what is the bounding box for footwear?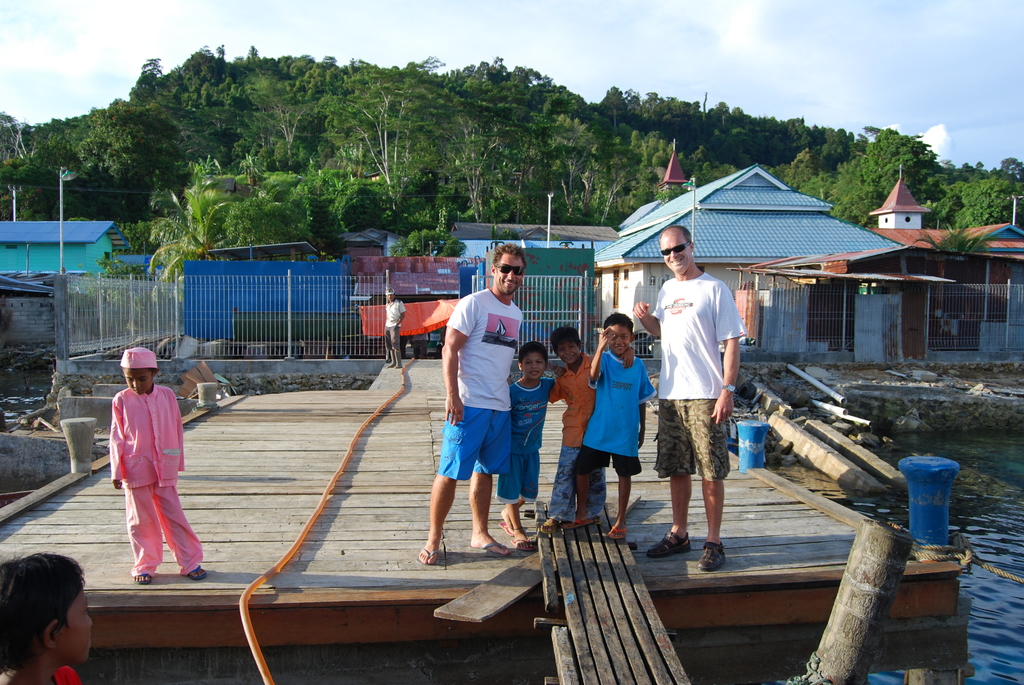
BBox(481, 532, 514, 557).
